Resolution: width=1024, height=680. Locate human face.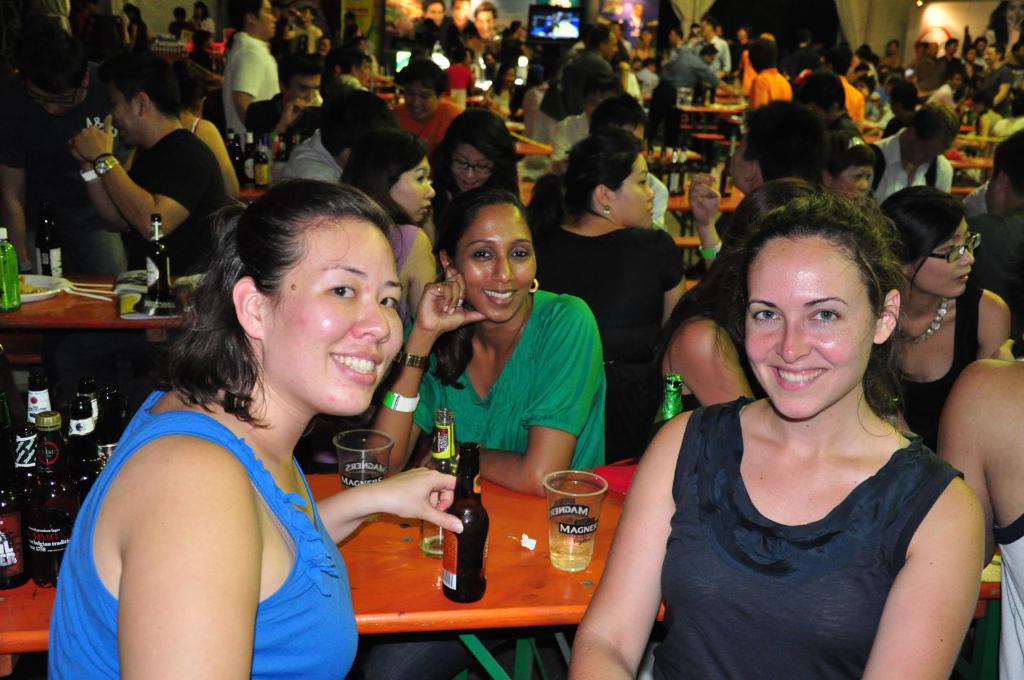
bbox=(399, 82, 440, 126).
